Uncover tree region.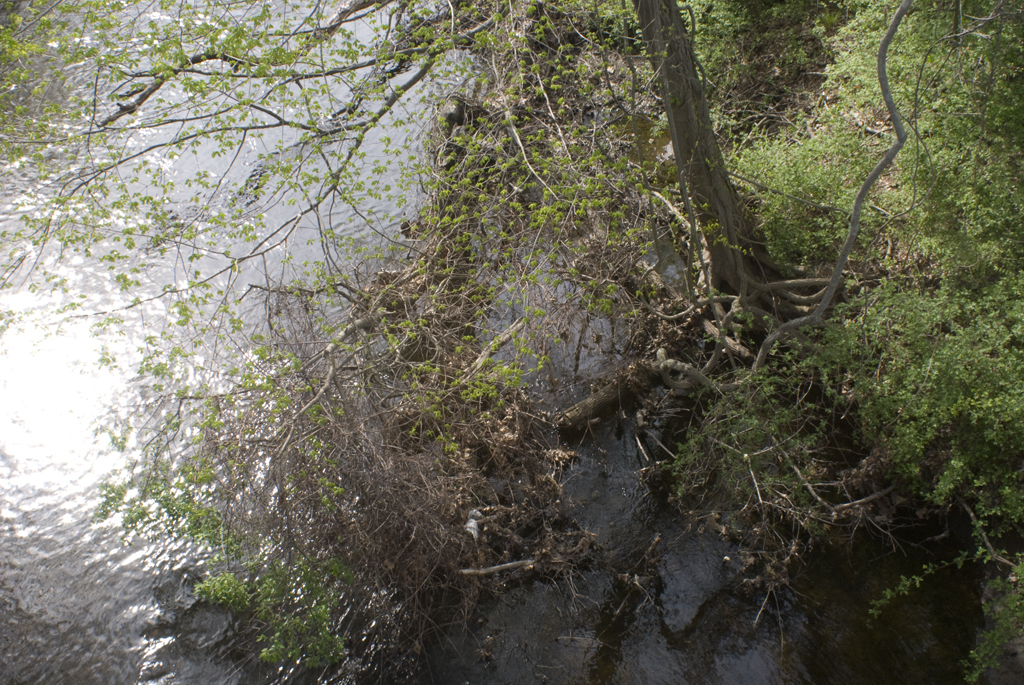
Uncovered: Rect(1, 0, 851, 515).
